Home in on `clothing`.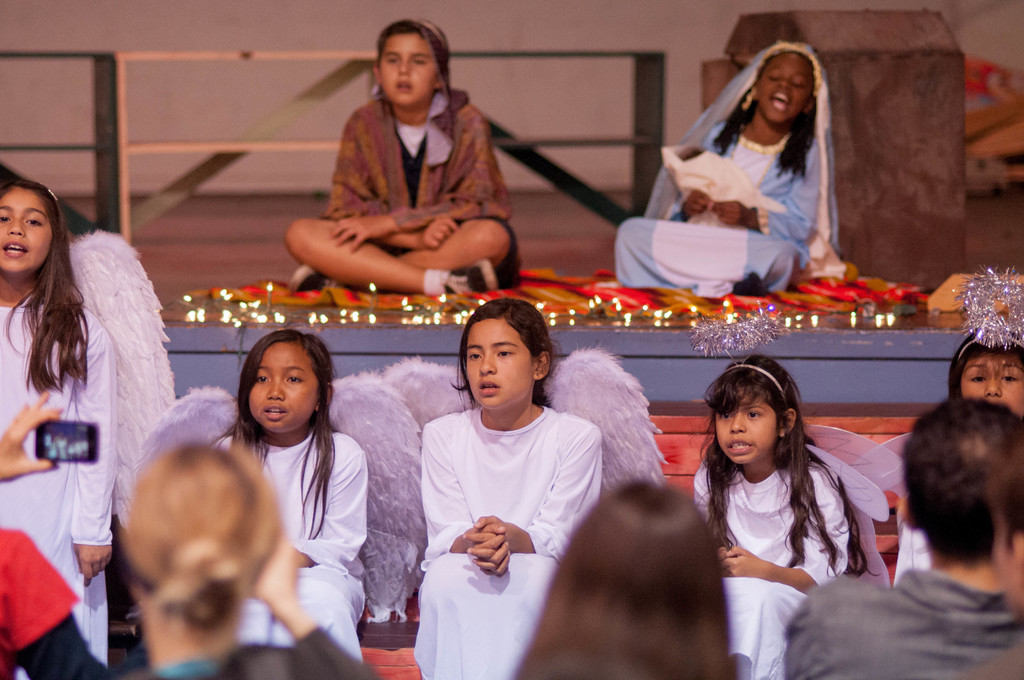
Homed in at 783:563:1023:679.
